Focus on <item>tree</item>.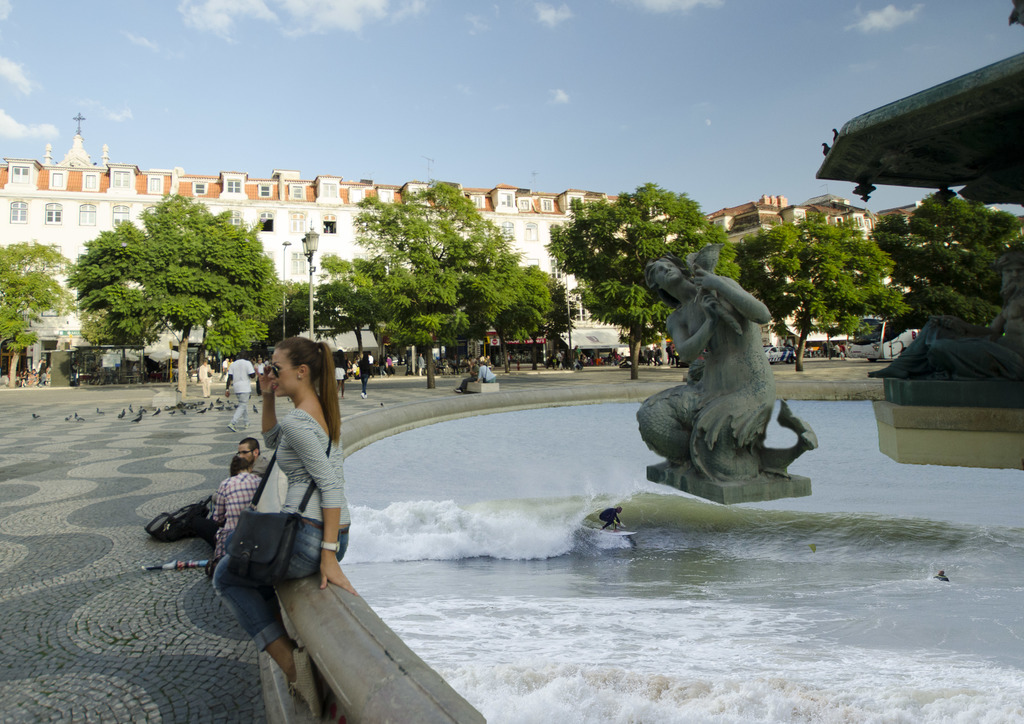
Focused at [872, 186, 1023, 333].
